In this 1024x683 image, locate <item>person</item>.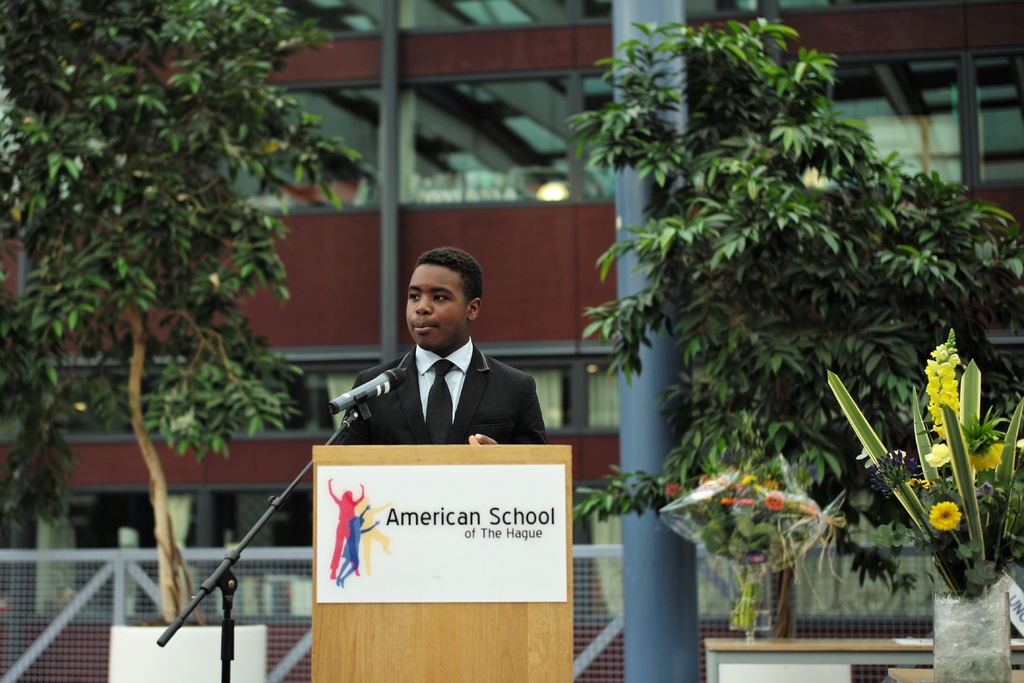
Bounding box: box(339, 247, 546, 443).
